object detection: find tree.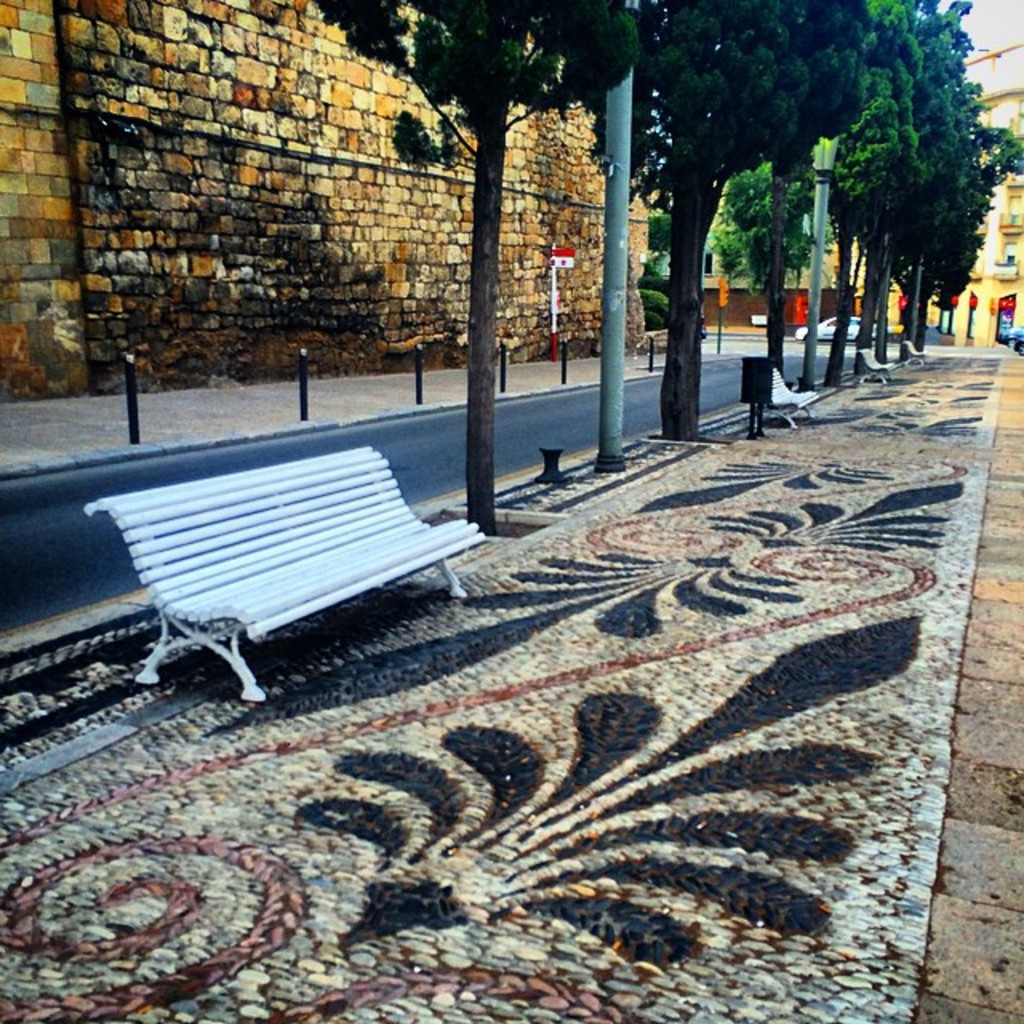
x1=702, y1=160, x2=842, y2=322.
